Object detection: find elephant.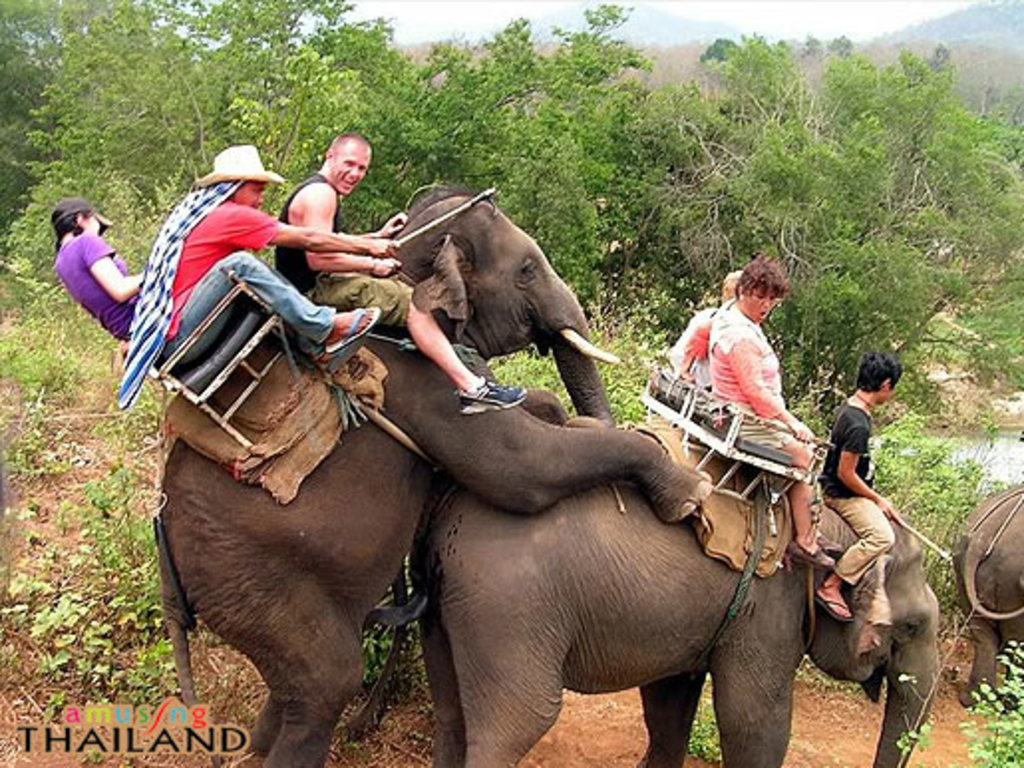
Rect(944, 497, 1022, 698).
